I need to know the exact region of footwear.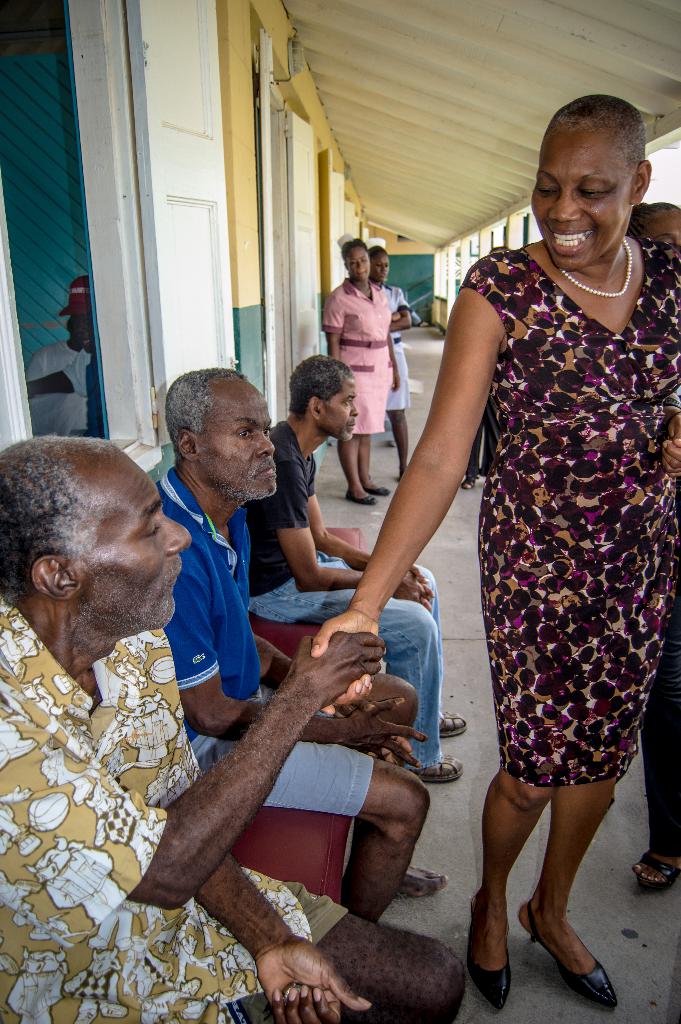
Region: (left=346, top=488, right=379, bottom=506).
